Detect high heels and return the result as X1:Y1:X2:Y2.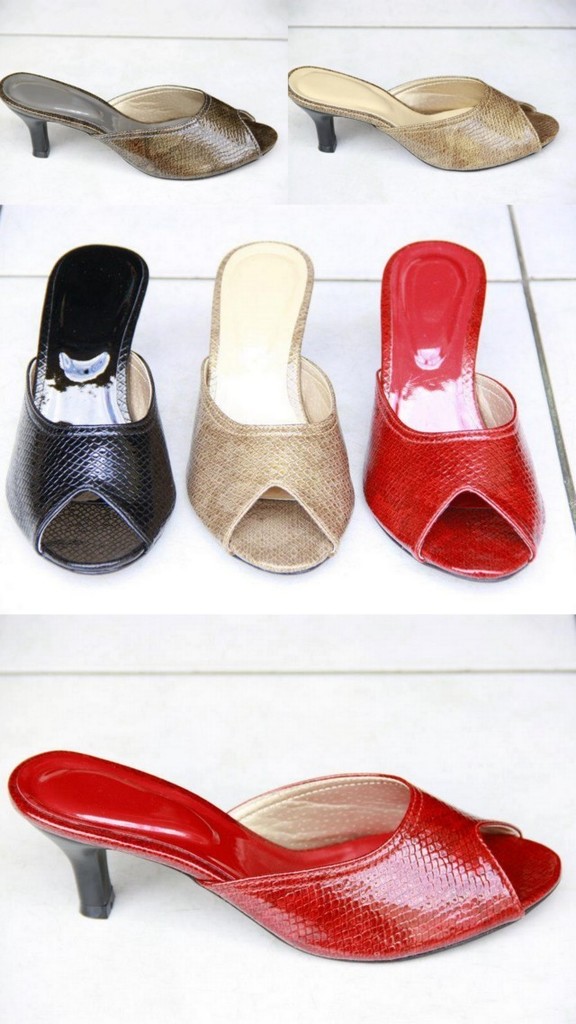
287:62:562:176.
